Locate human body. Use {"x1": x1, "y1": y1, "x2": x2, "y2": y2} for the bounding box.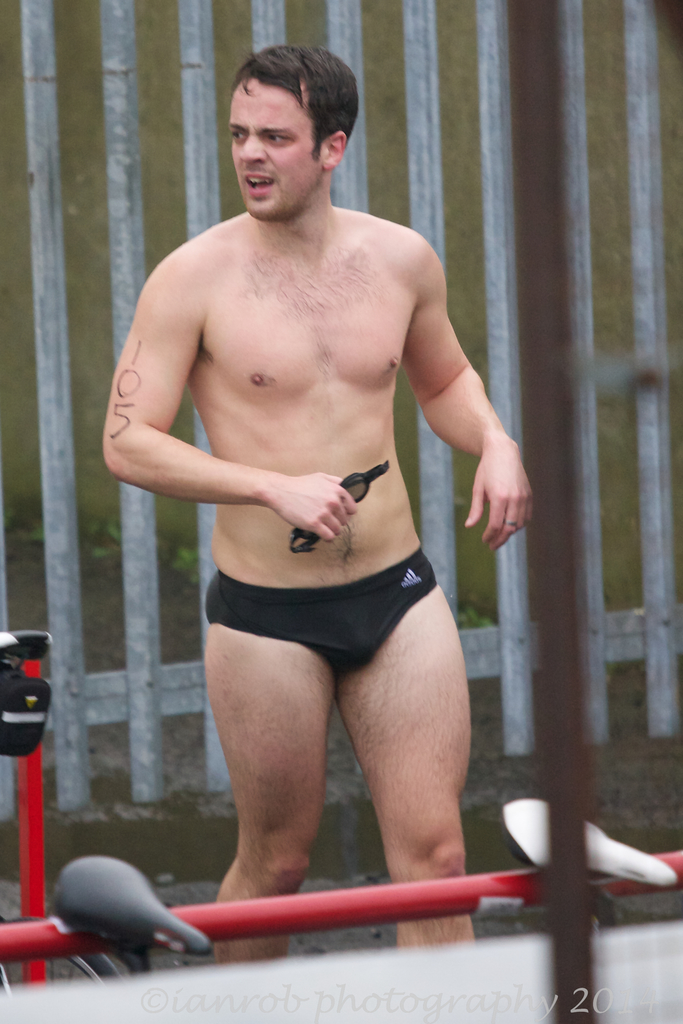
{"x1": 100, "y1": 91, "x2": 515, "y2": 979}.
